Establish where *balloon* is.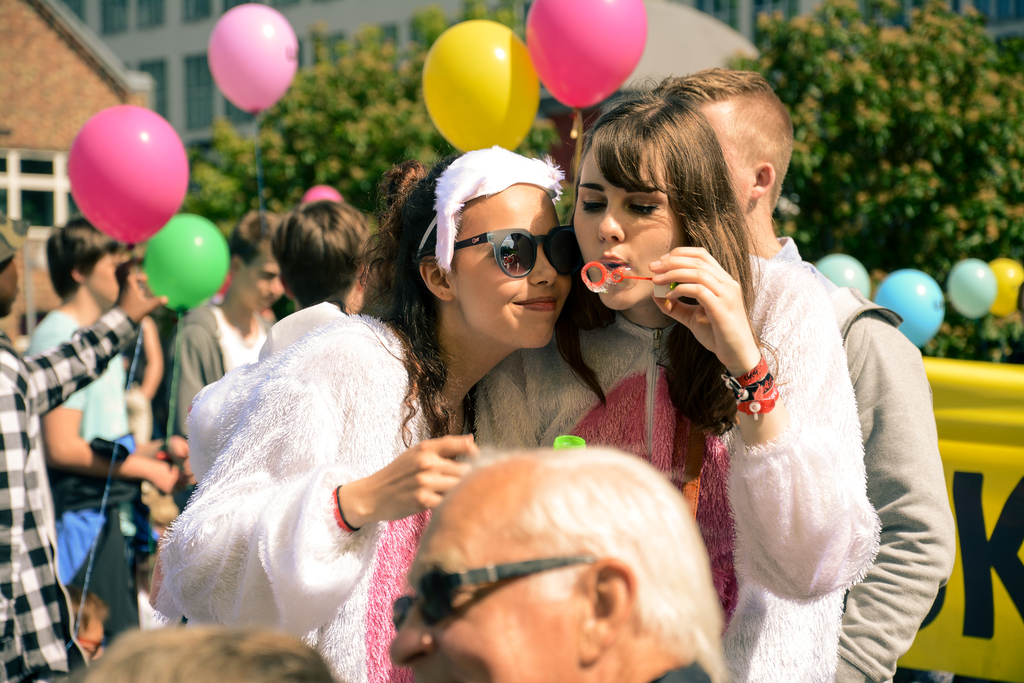
Established at left=204, top=2, right=298, bottom=115.
